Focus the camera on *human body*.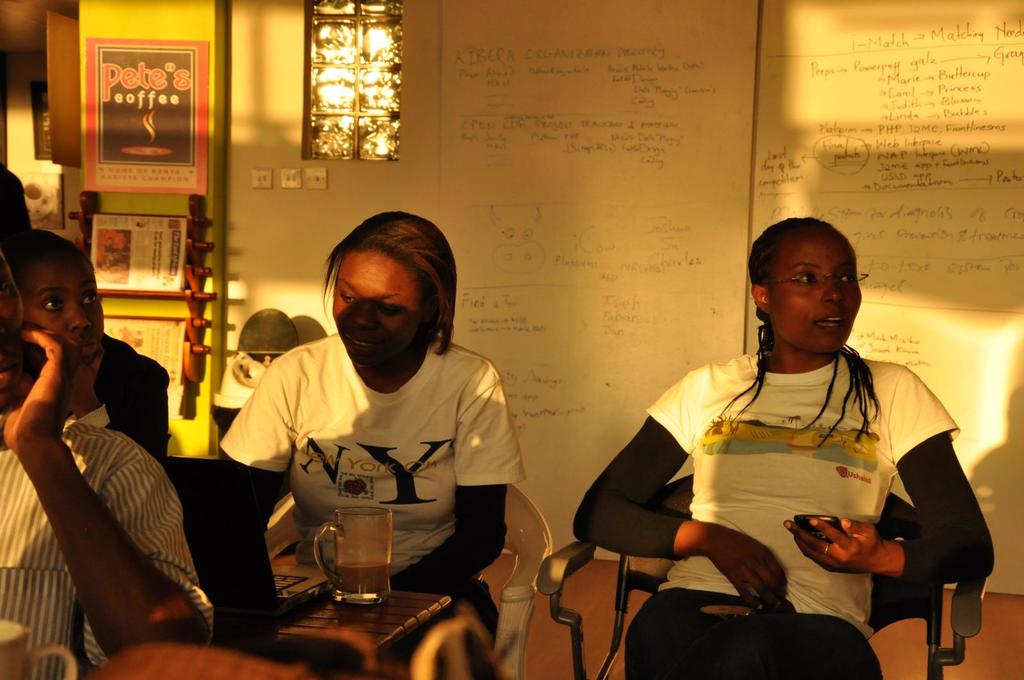
Focus region: <region>568, 212, 1006, 679</region>.
